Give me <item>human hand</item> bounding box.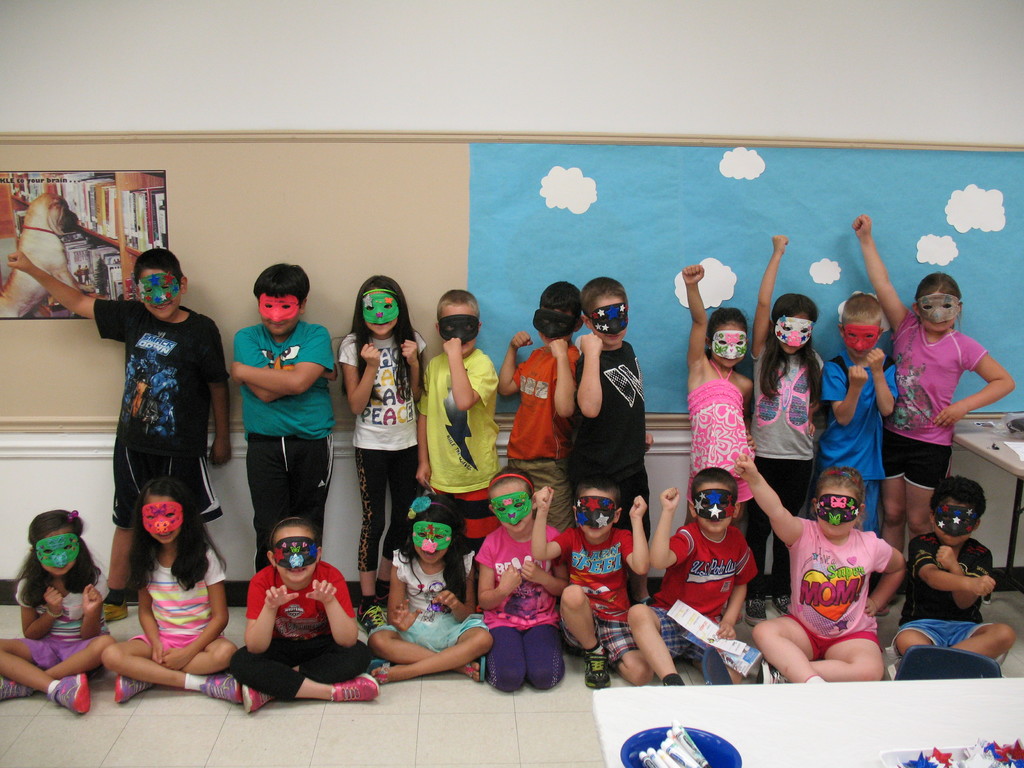
{"left": 935, "top": 545, "right": 956, "bottom": 575}.
